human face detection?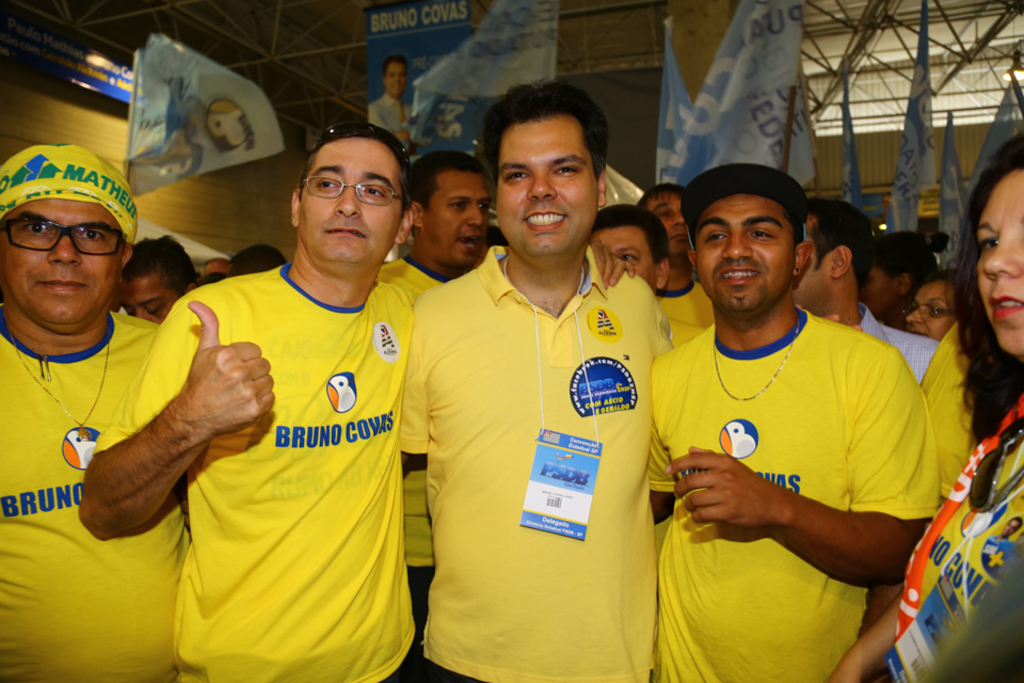
795:220:832:314
